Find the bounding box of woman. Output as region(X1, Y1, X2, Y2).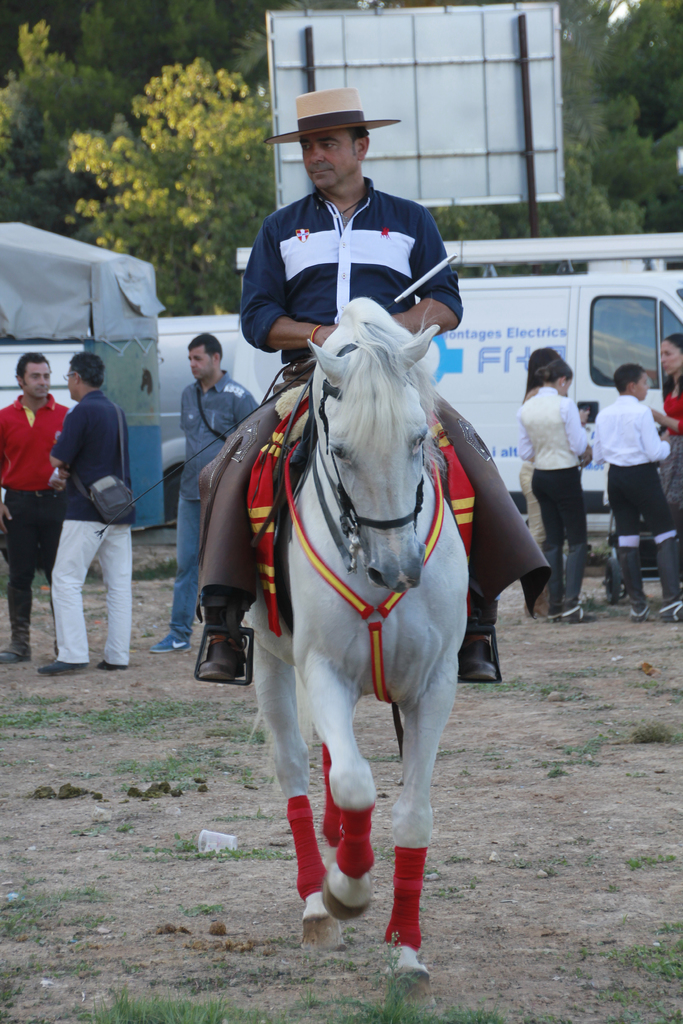
region(649, 336, 682, 545).
